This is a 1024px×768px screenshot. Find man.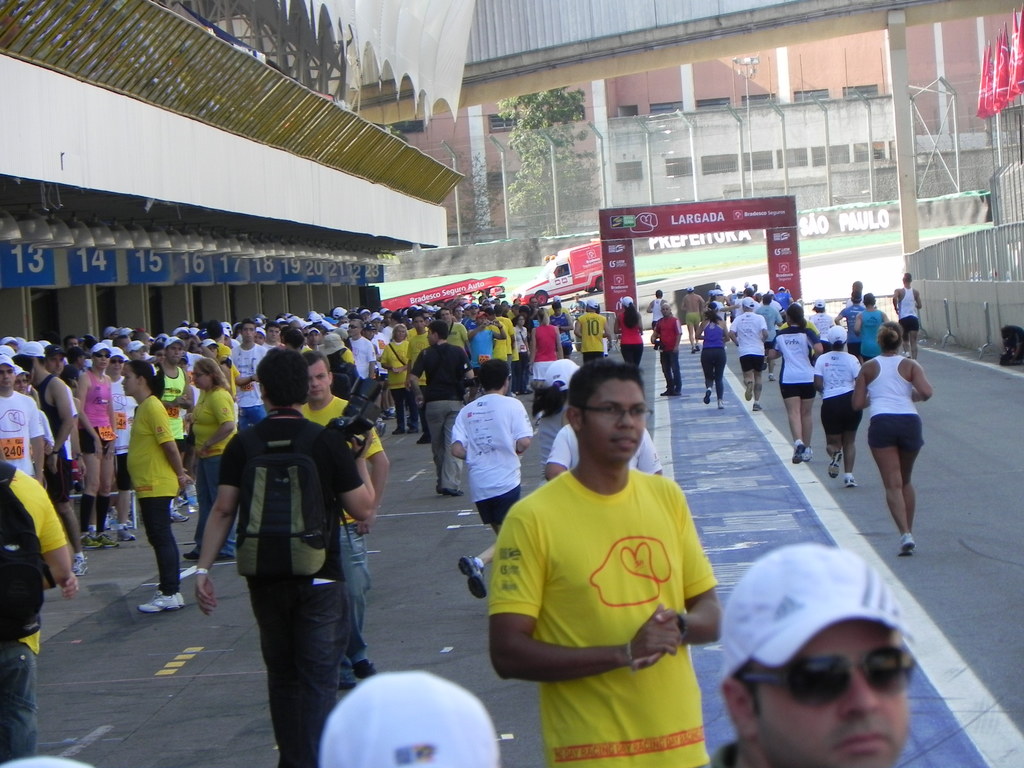
Bounding box: (x1=573, y1=298, x2=618, y2=364).
